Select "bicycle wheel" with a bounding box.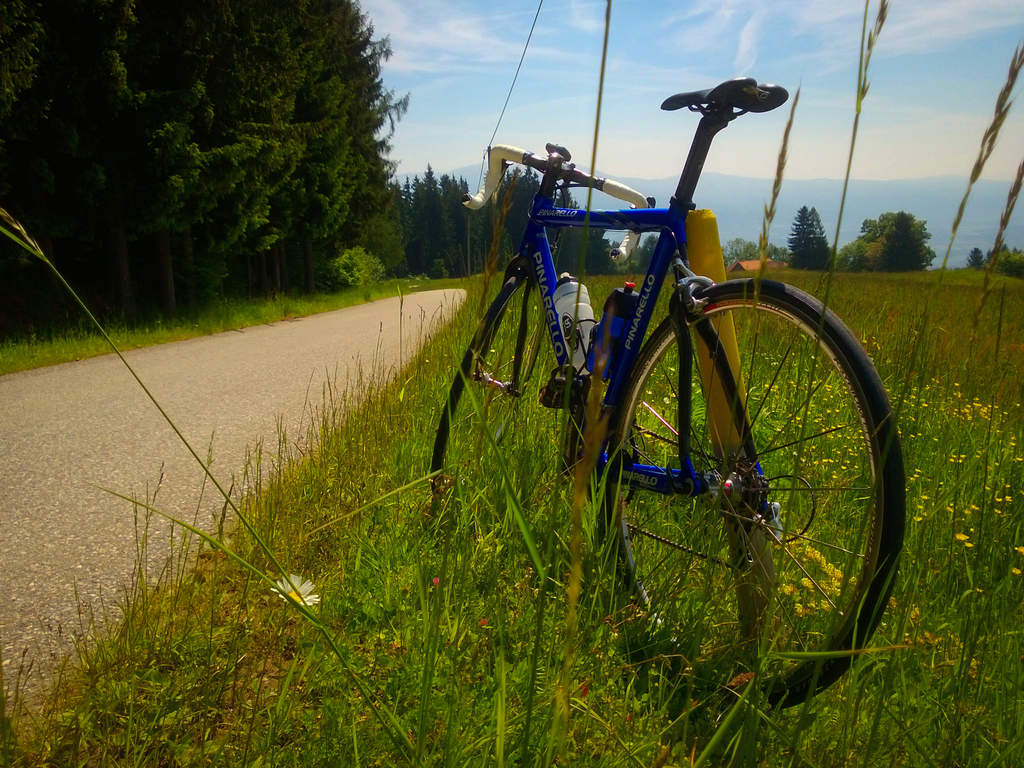
425/273/547/491.
